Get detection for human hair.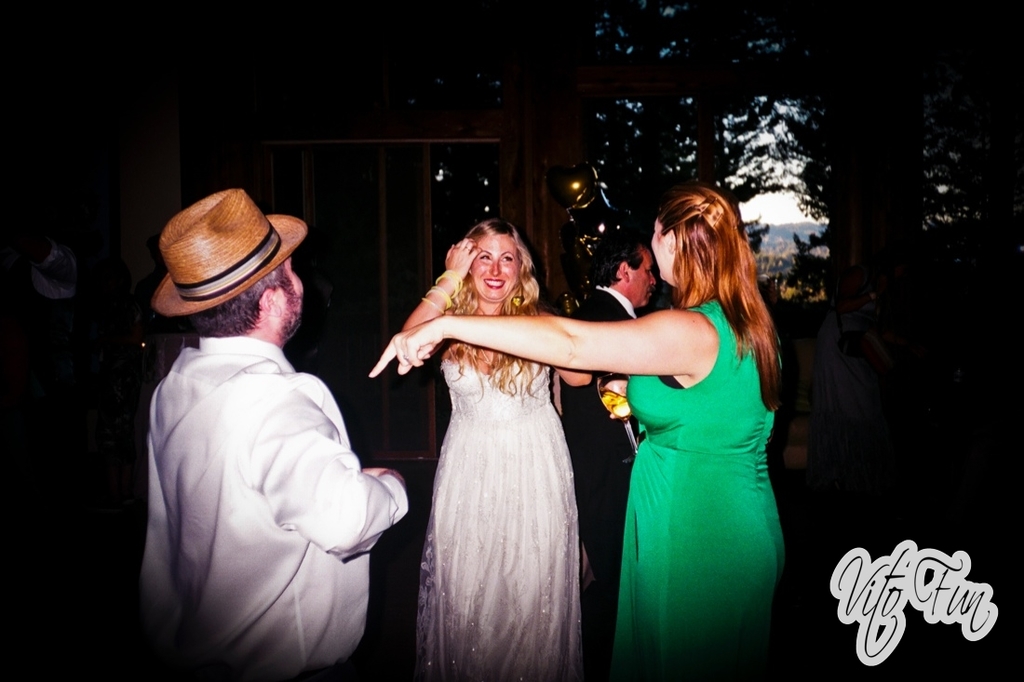
Detection: [left=182, top=256, right=299, bottom=343].
